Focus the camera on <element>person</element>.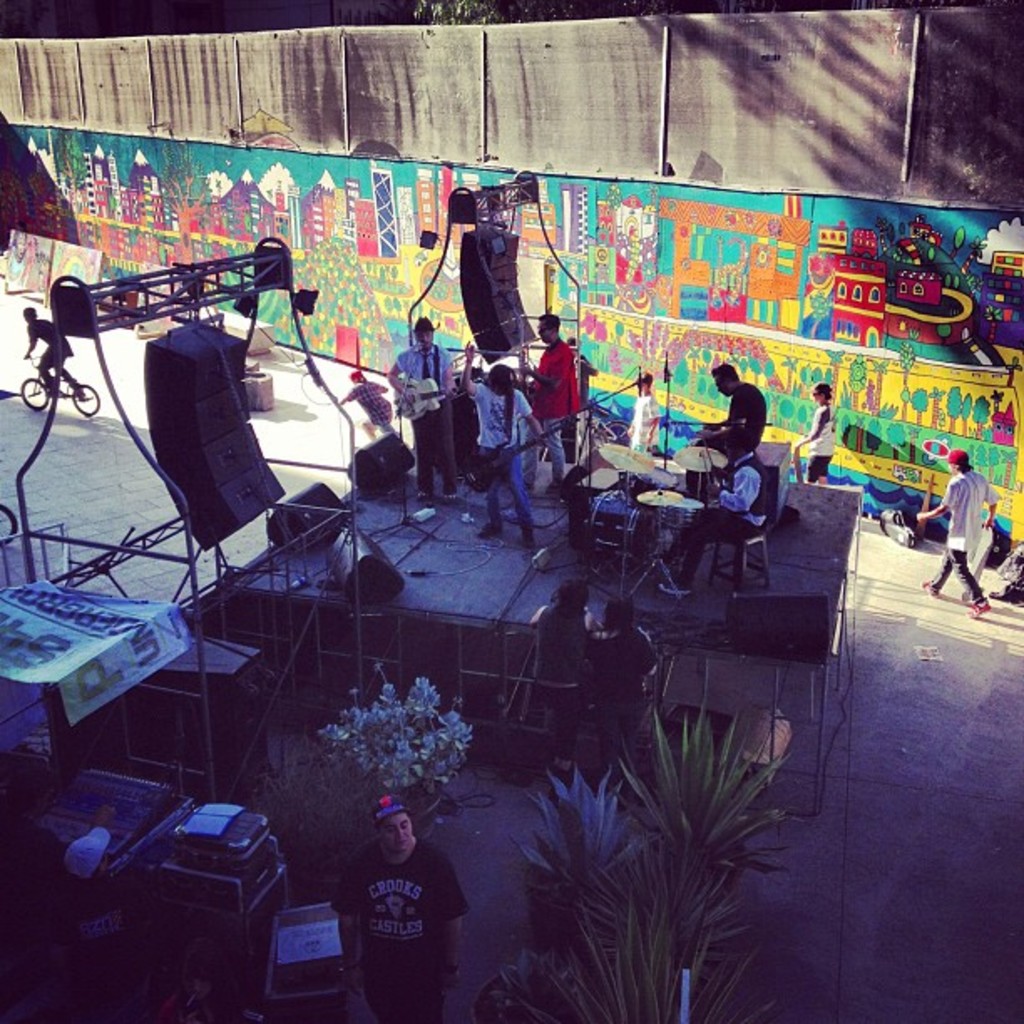
Focus region: detection(154, 949, 243, 1022).
